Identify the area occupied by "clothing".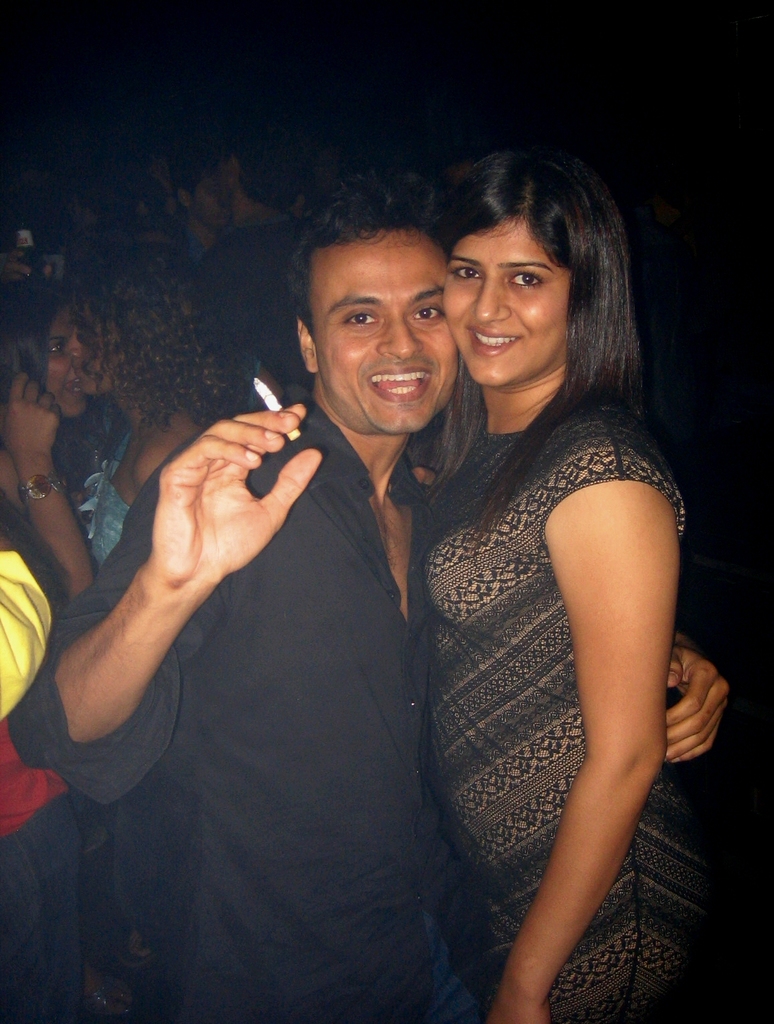
Area: <box>77,412,128,575</box>.
